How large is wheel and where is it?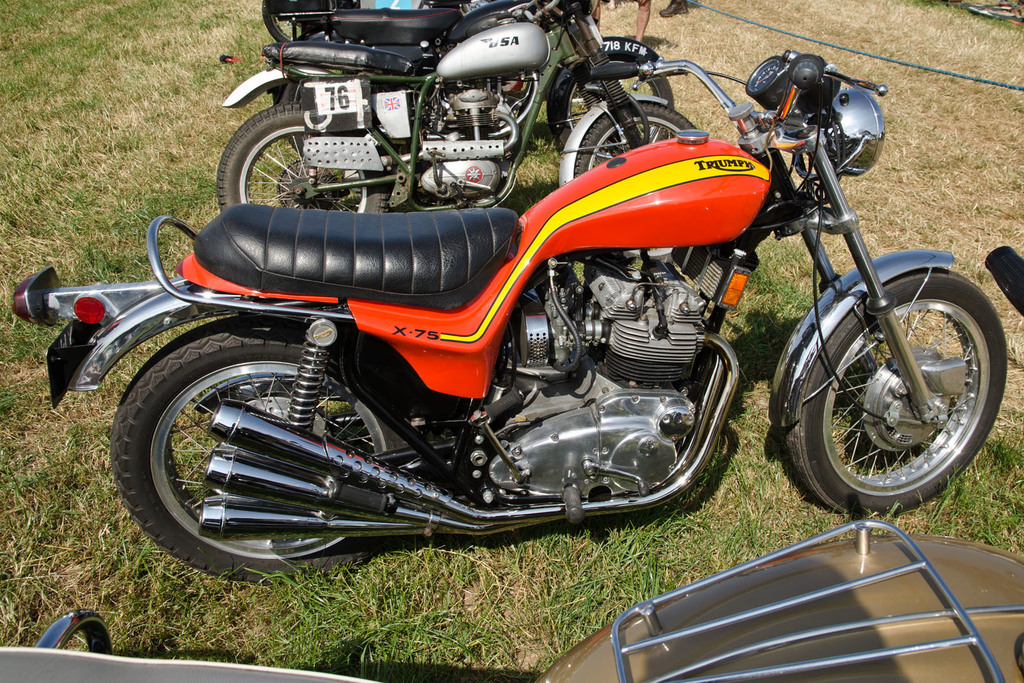
Bounding box: box=[216, 101, 390, 213].
